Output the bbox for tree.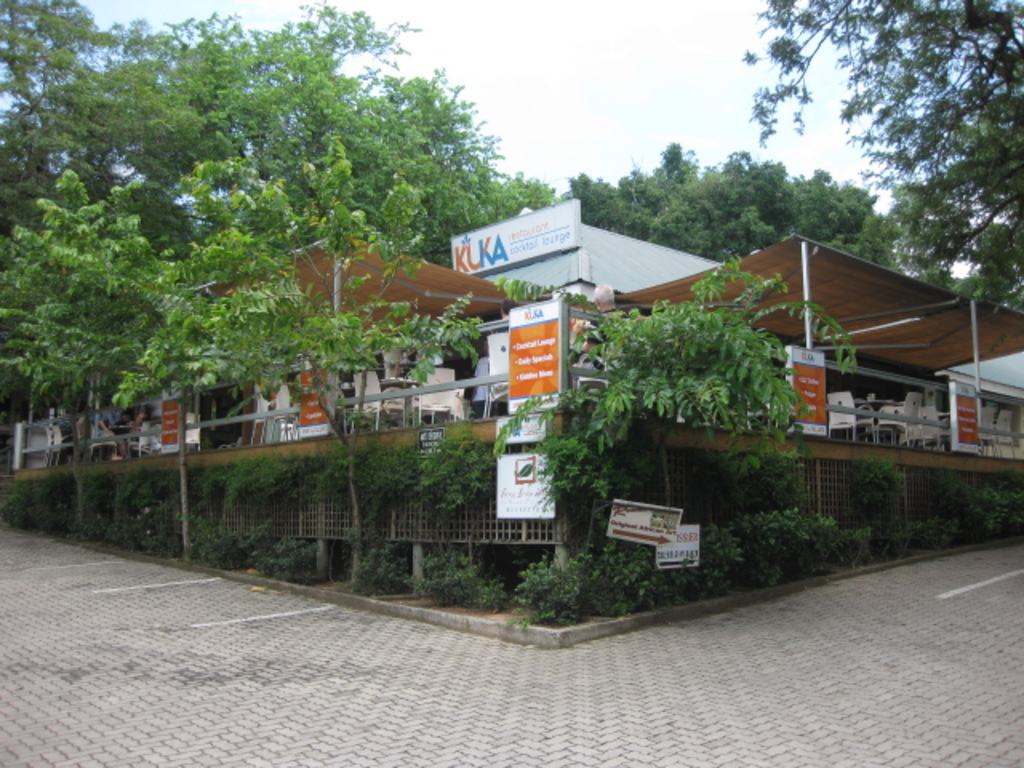
(x1=739, y1=0, x2=1022, y2=307).
